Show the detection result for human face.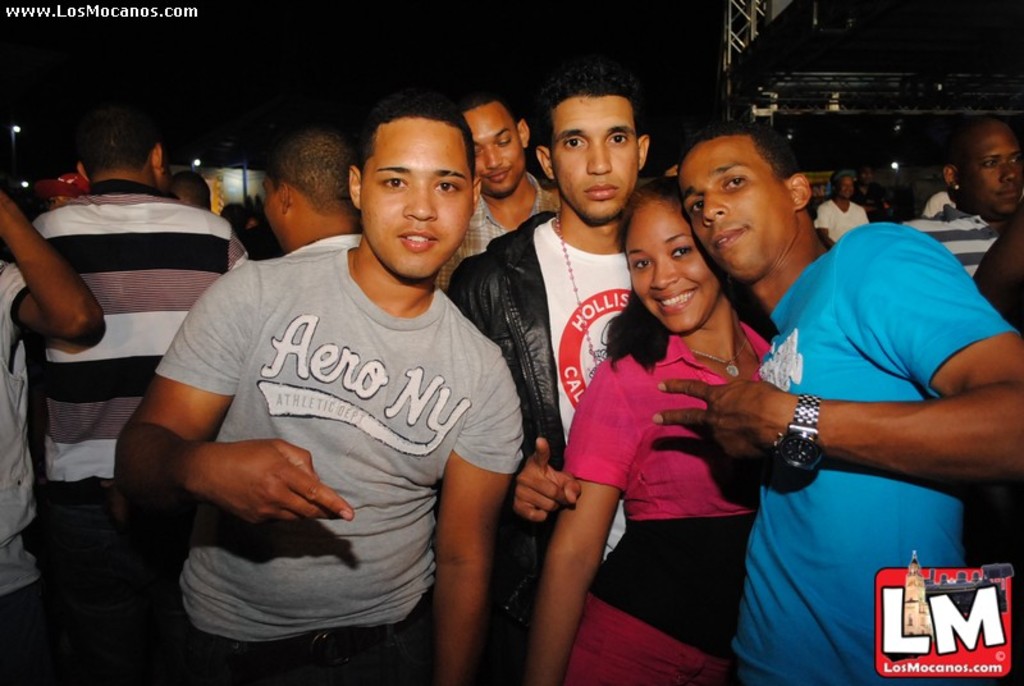
(960,128,1023,219).
